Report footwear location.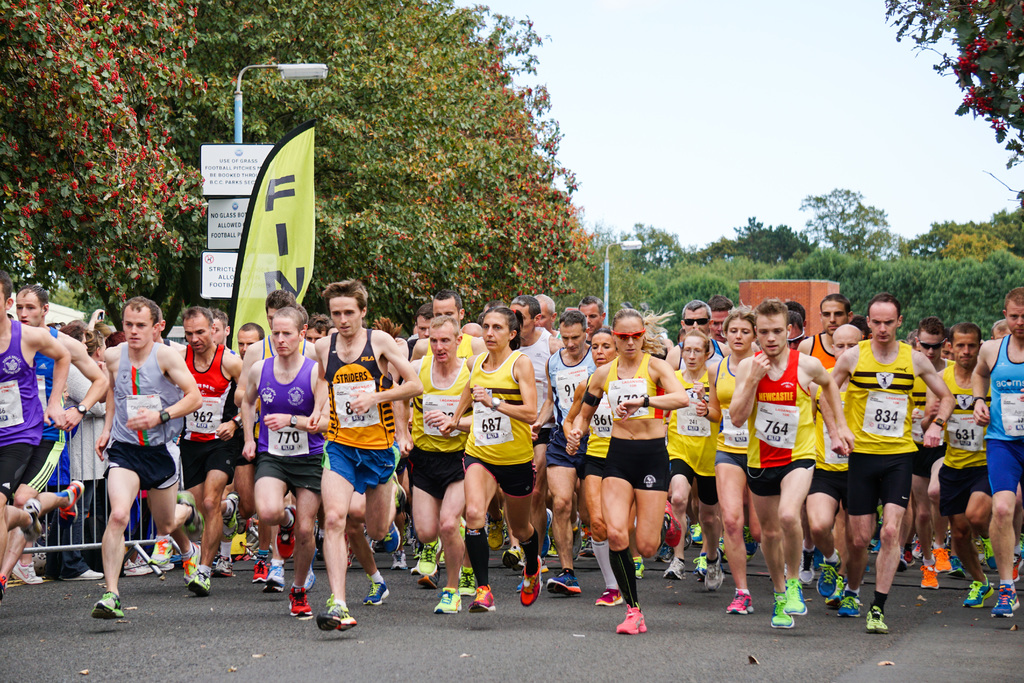
Report: 434/586/463/614.
